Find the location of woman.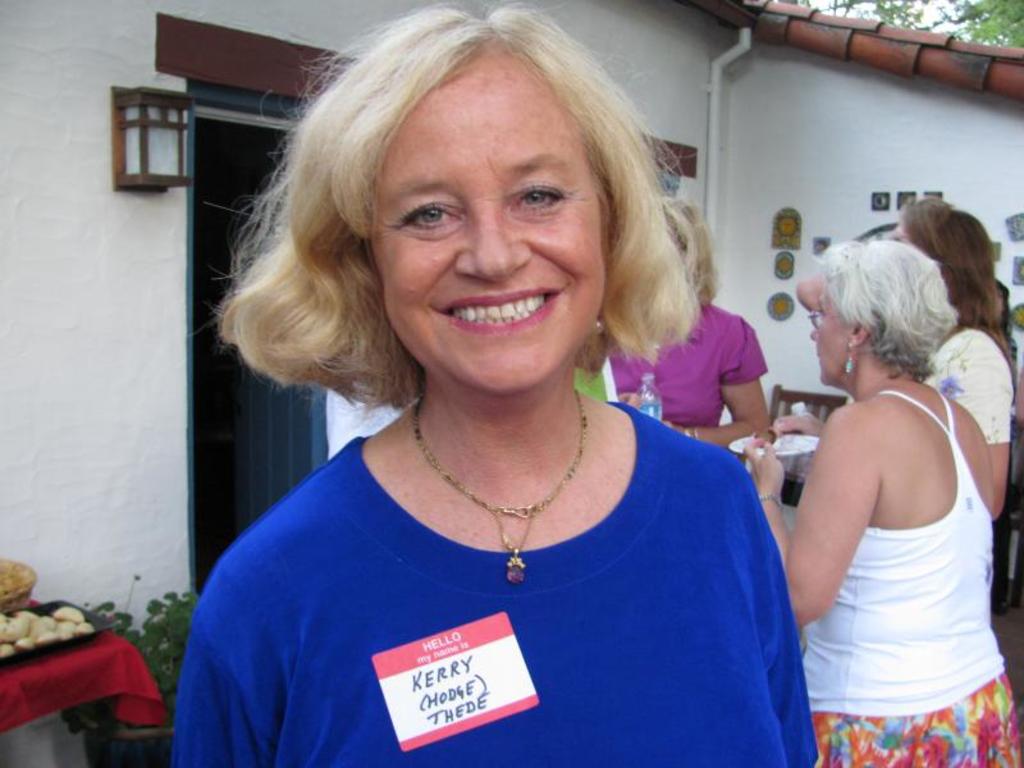
Location: [left=891, top=180, right=1023, bottom=559].
